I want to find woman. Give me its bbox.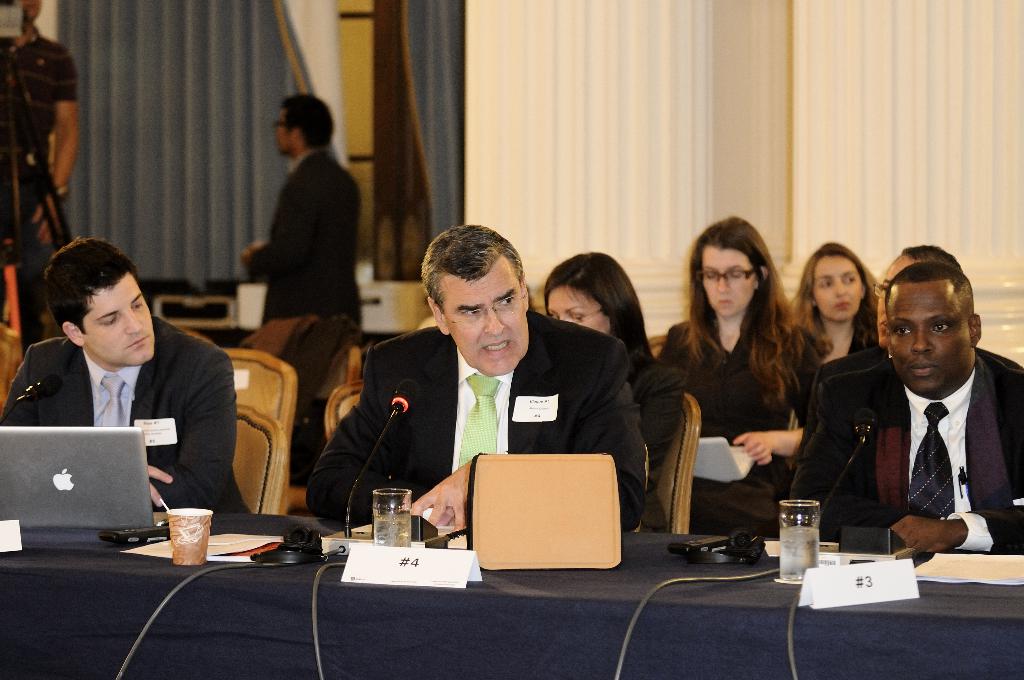
(left=544, top=252, right=690, bottom=534).
